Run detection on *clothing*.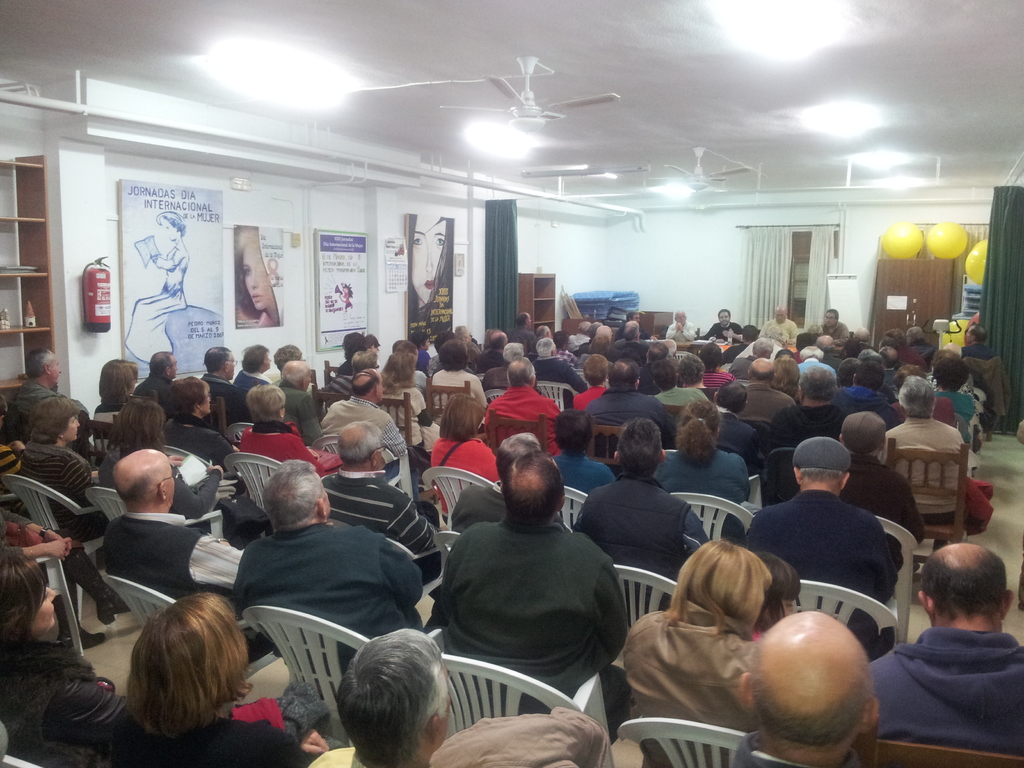
Result: (x1=305, y1=744, x2=380, y2=767).
